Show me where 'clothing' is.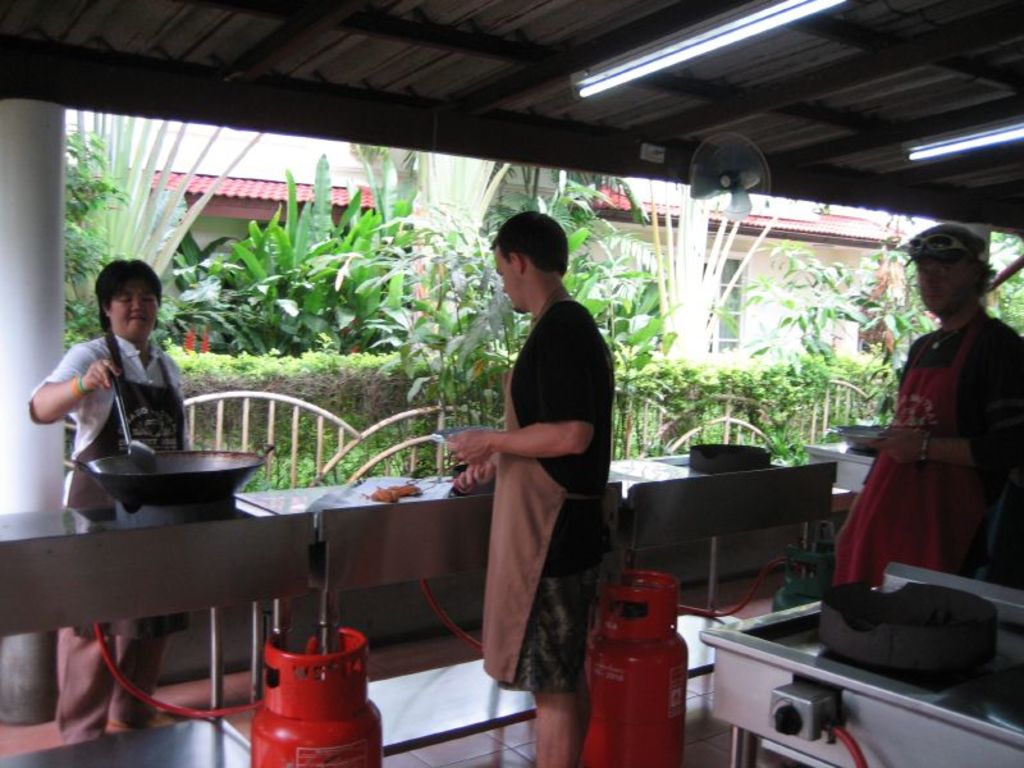
'clothing' is at {"x1": 841, "y1": 280, "x2": 1006, "y2": 621}.
